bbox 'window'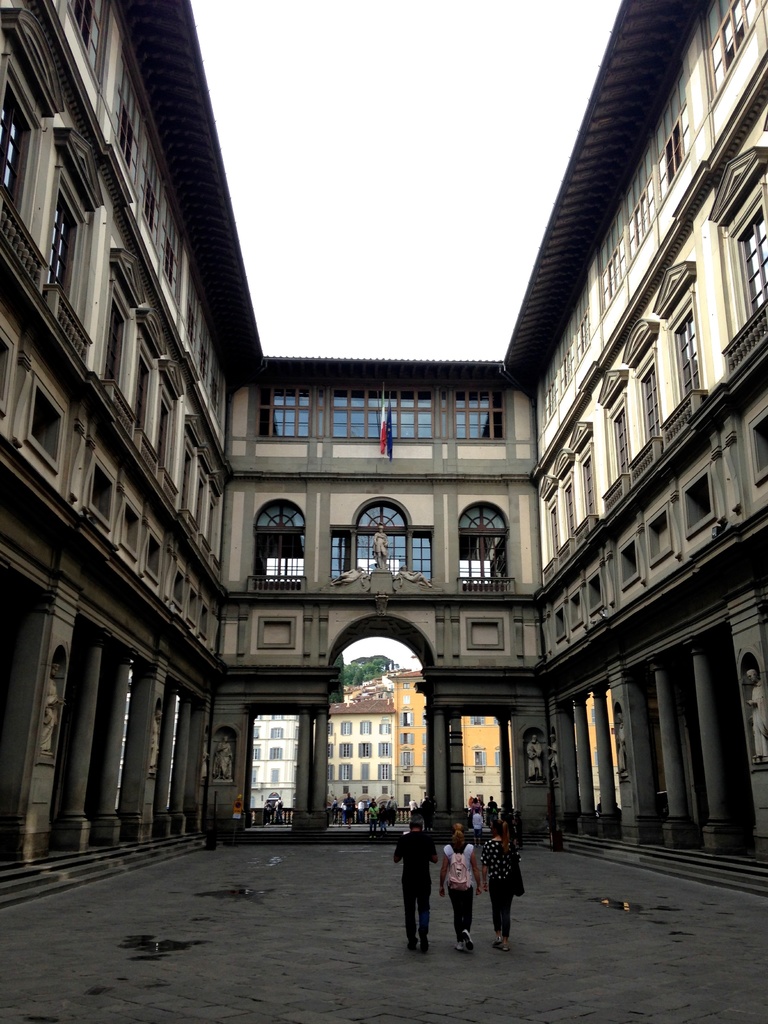
detection(131, 324, 164, 452)
